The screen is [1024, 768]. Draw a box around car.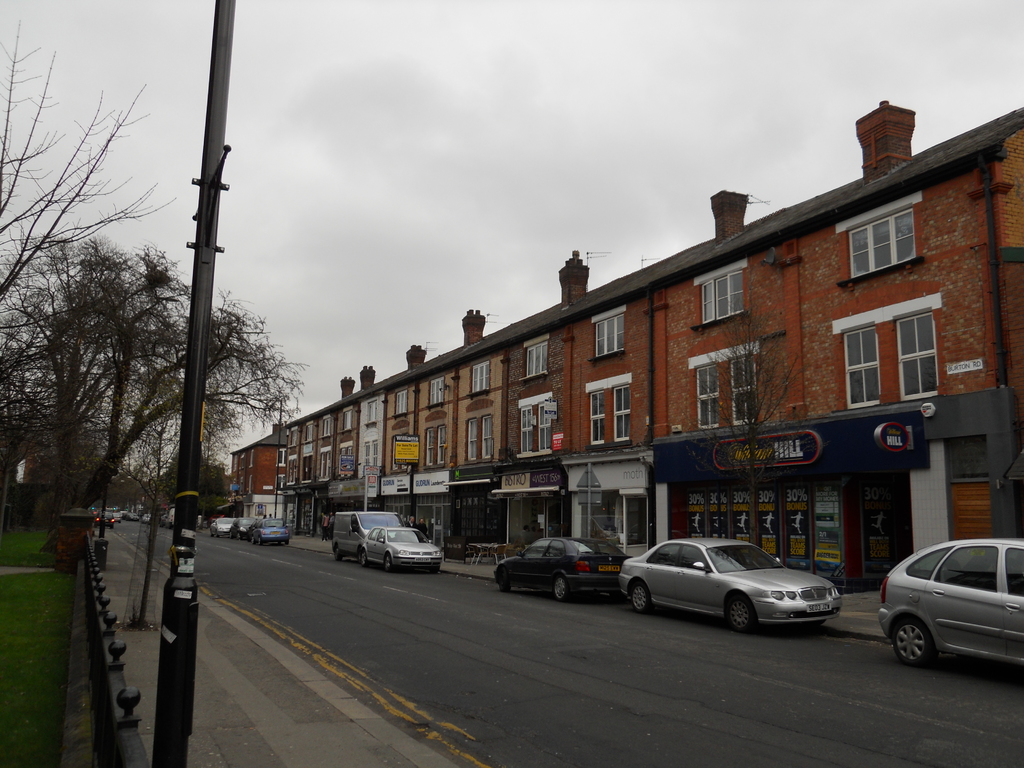
(618, 541, 858, 637).
